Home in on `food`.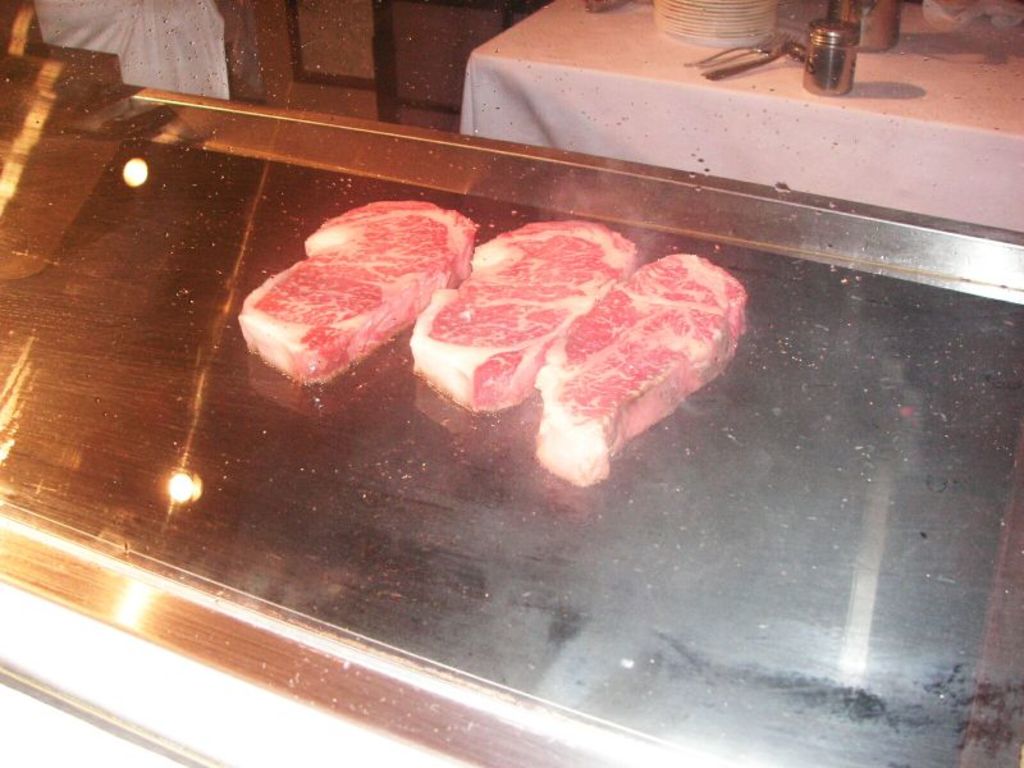
Homed in at bbox=[535, 253, 748, 490].
